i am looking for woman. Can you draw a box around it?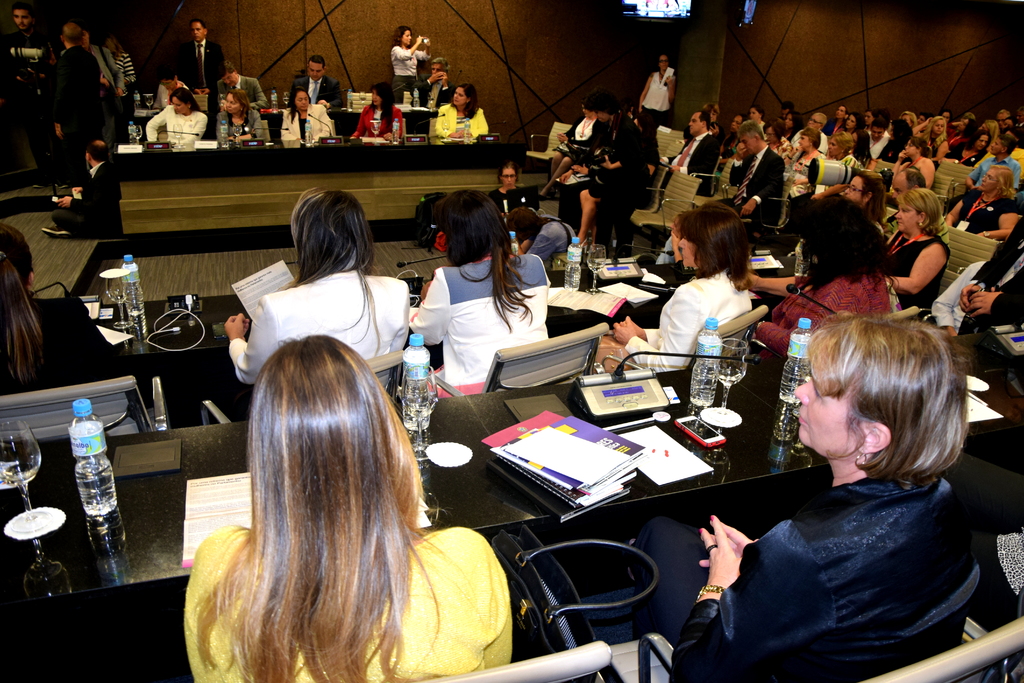
Sure, the bounding box is x1=106 y1=30 x2=139 y2=92.
